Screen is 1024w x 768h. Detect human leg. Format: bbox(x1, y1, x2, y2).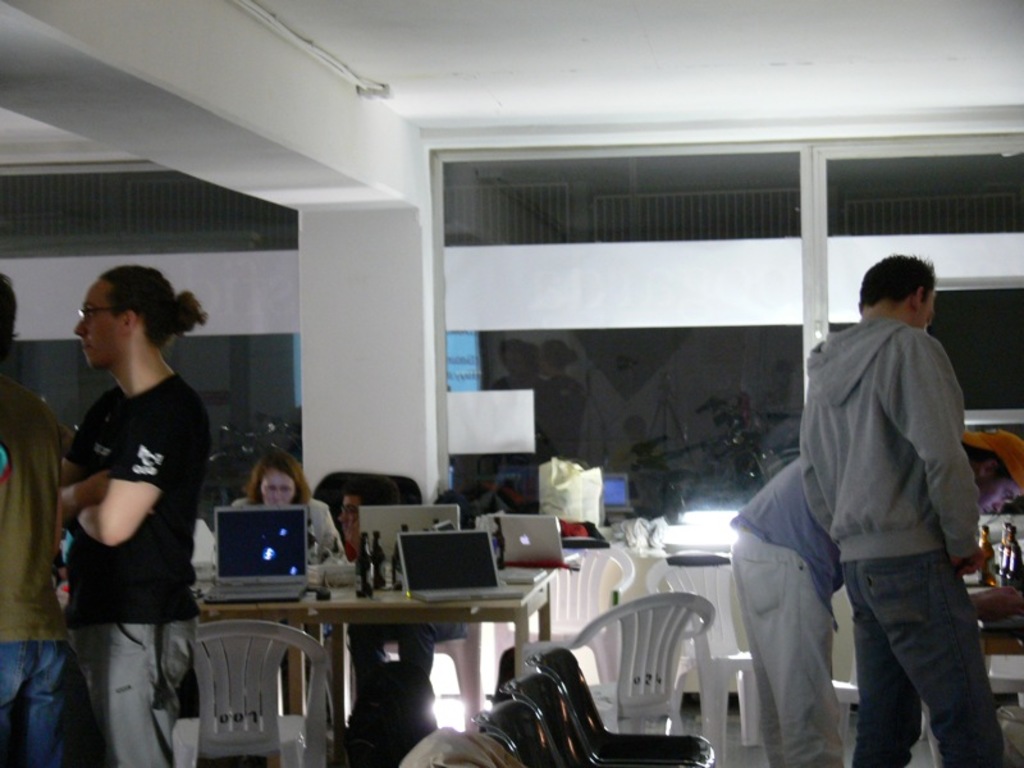
bbox(84, 614, 192, 764).
